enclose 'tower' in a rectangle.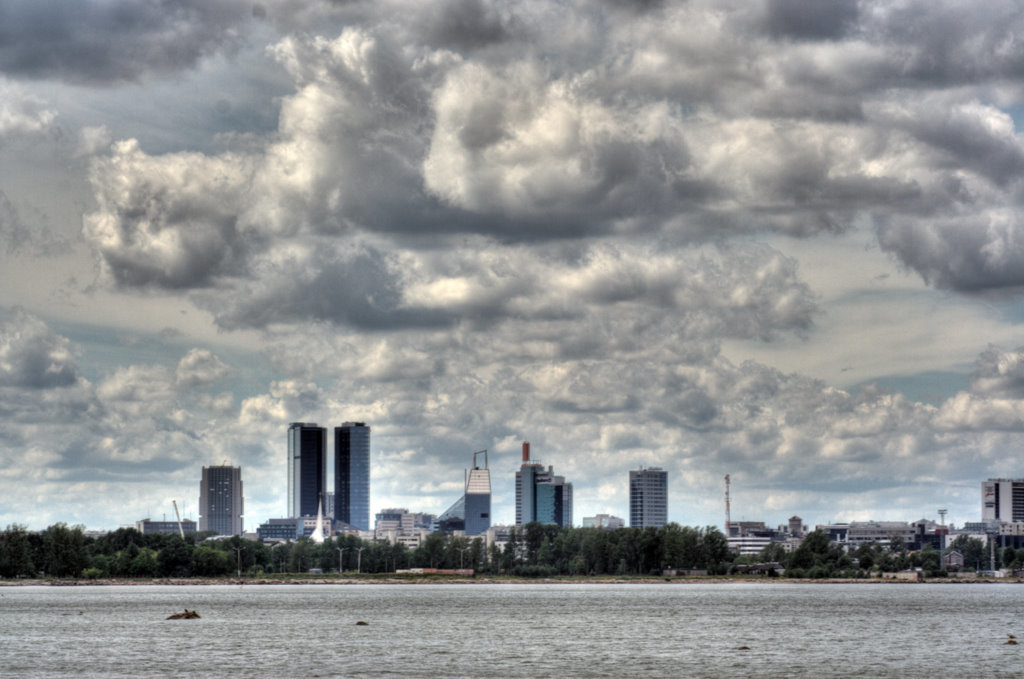
locate(285, 421, 328, 518).
